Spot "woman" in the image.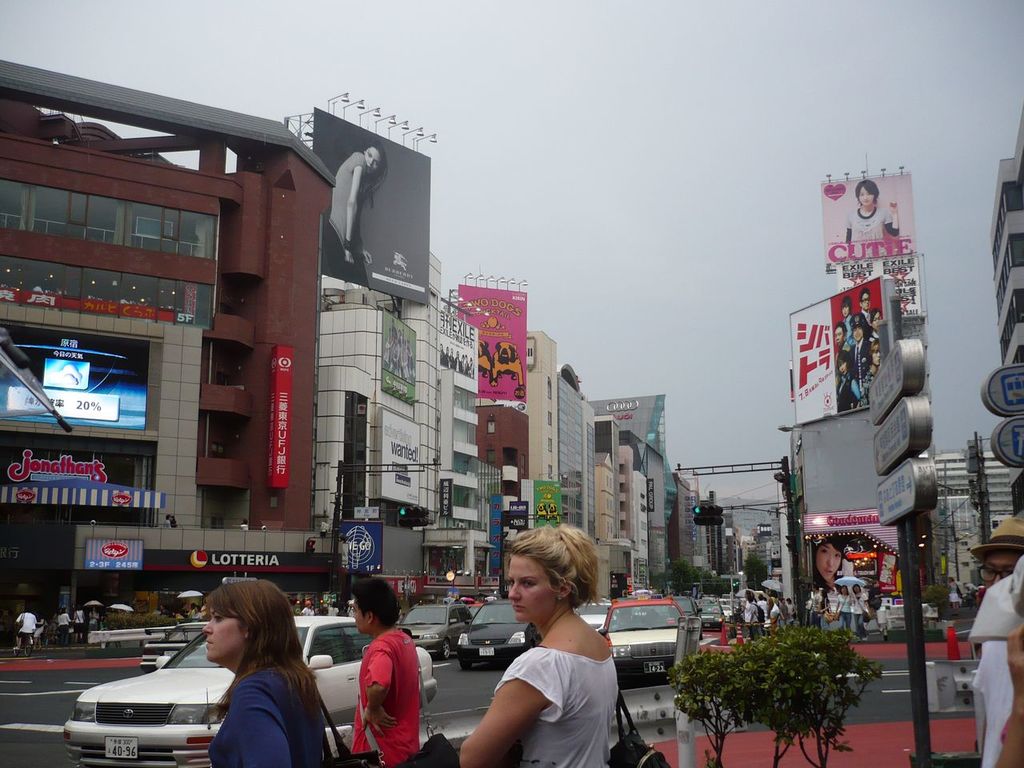
"woman" found at x1=833, y1=585, x2=851, y2=637.
